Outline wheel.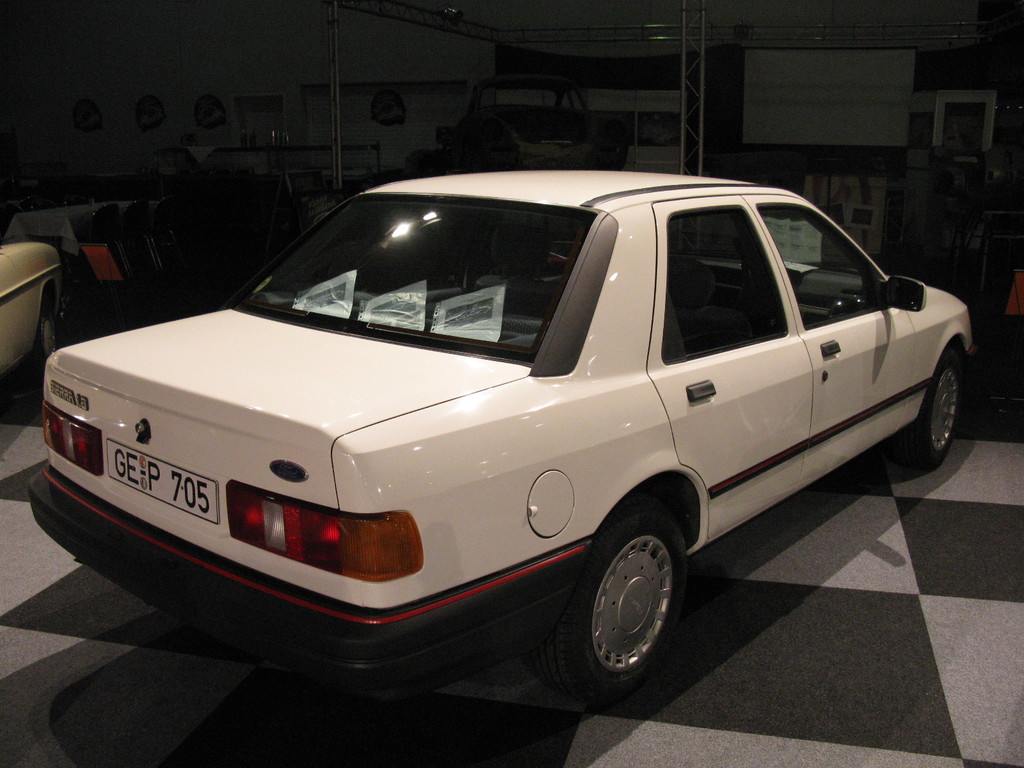
Outline: (20,289,60,376).
